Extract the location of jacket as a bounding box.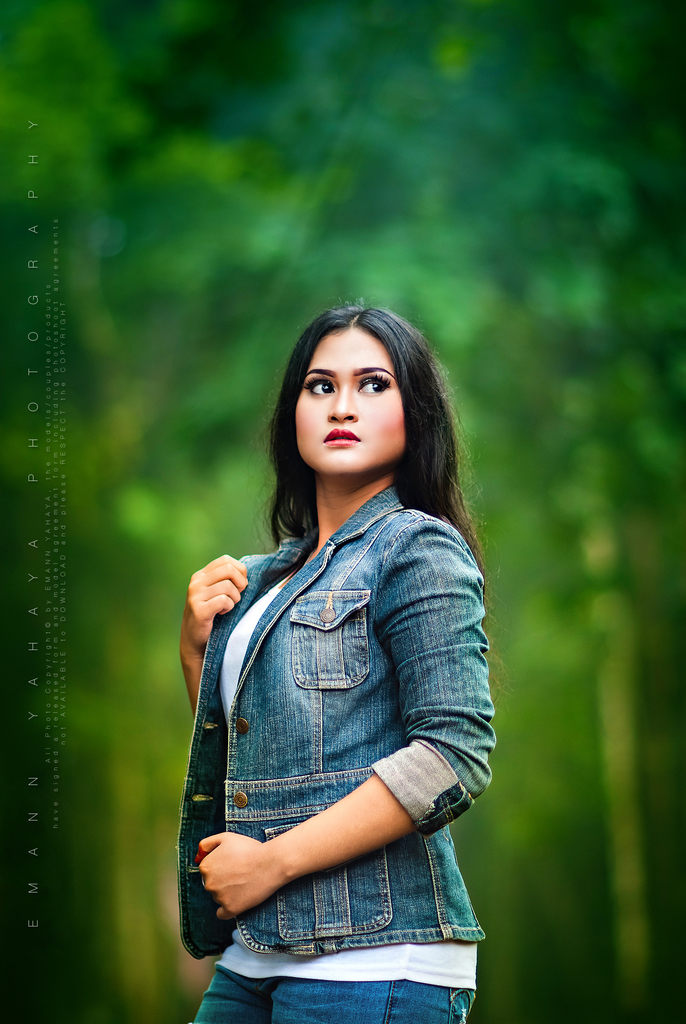
bbox(155, 440, 504, 925).
